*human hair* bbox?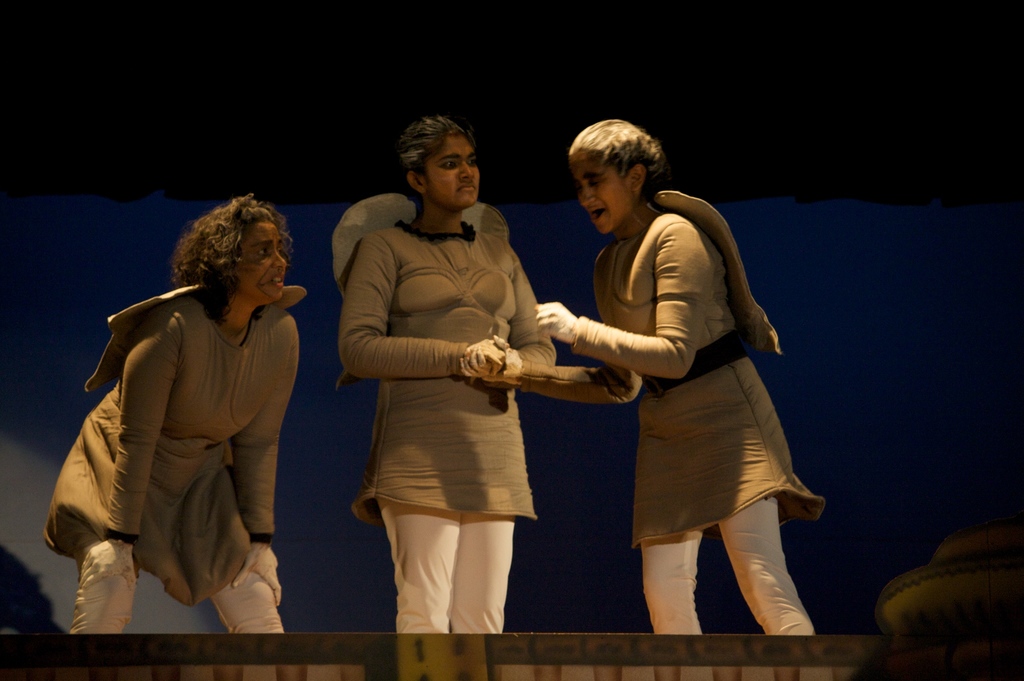
[left=401, top=116, right=482, bottom=203]
